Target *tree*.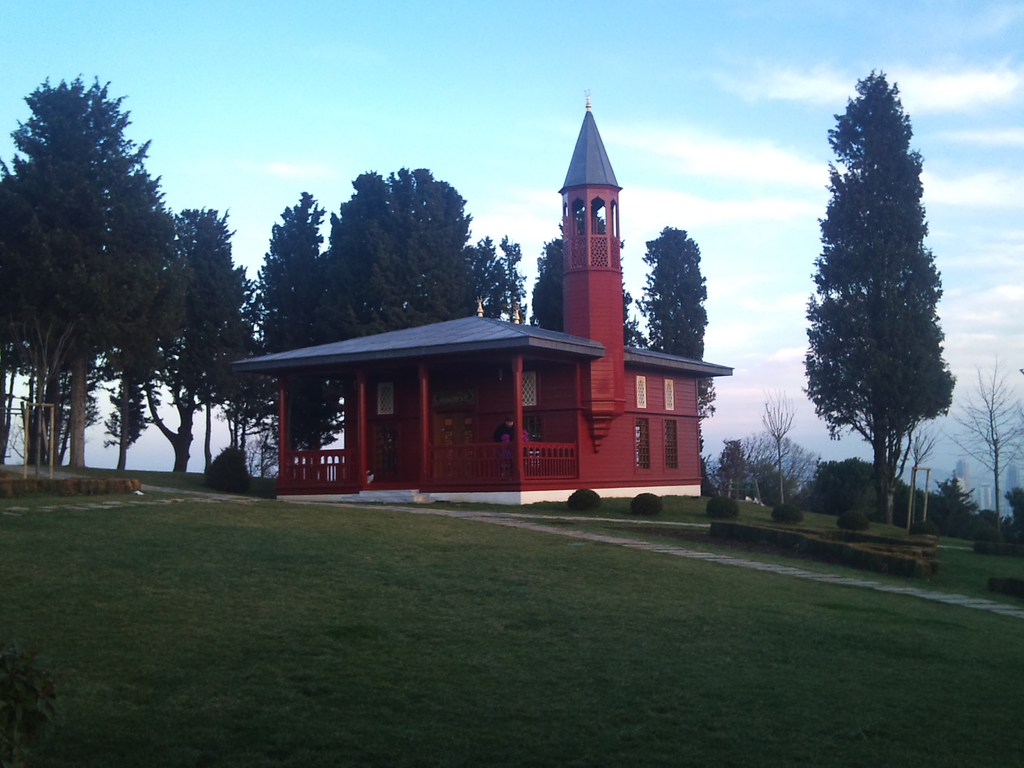
Target region: left=637, top=223, right=714, bottom=356.
